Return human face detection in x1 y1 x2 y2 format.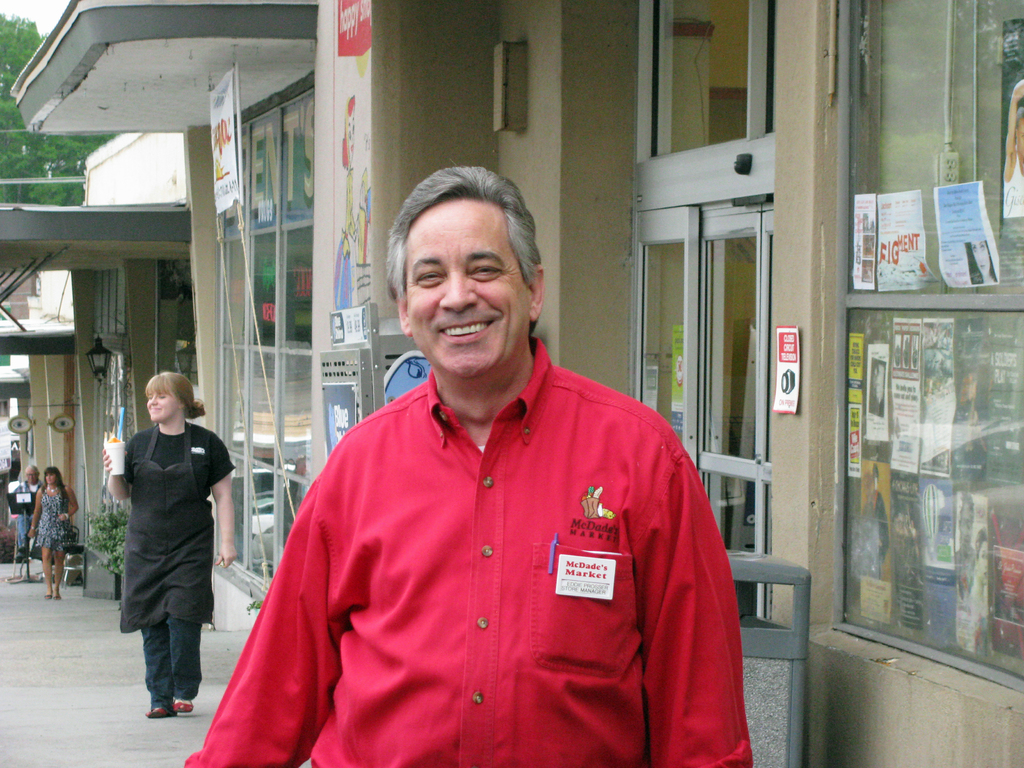
408 197 532 376.
